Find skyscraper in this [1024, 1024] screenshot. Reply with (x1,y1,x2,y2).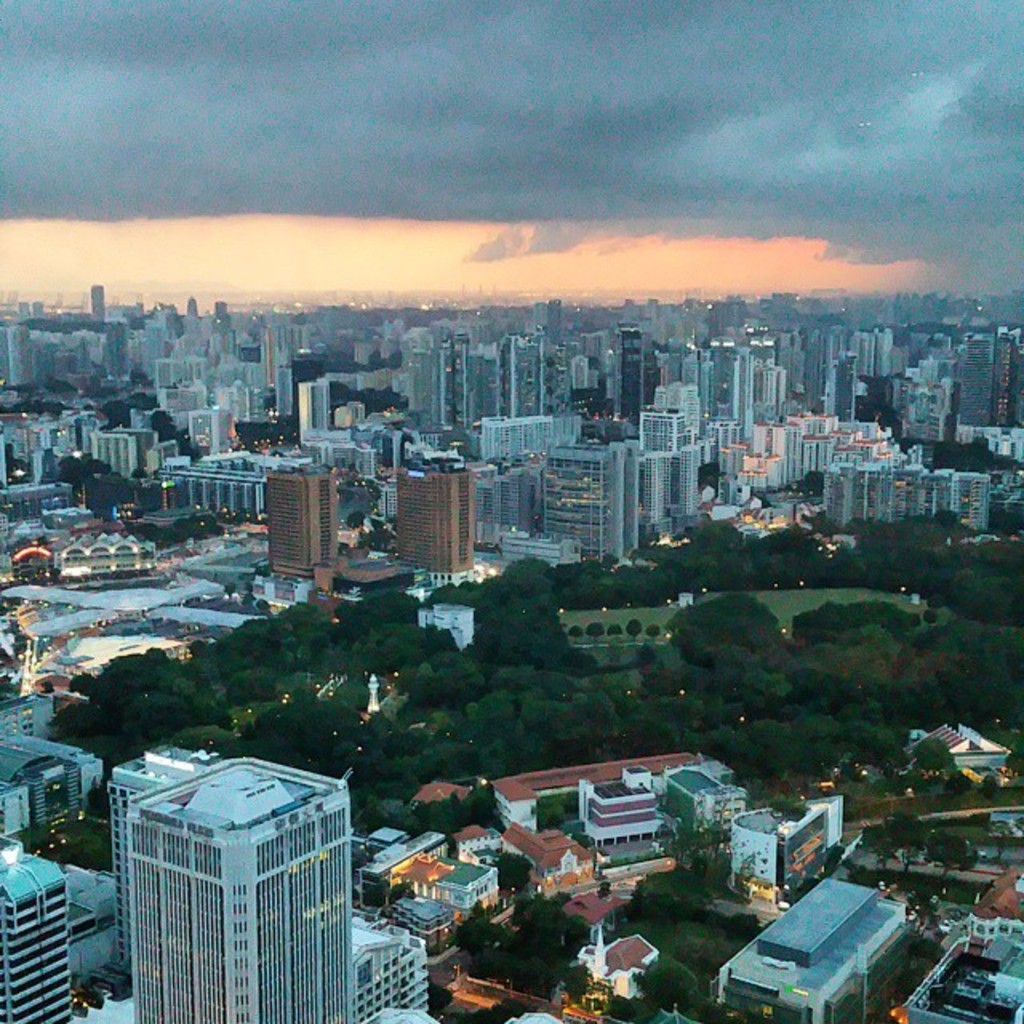
(398,467,490,589).
